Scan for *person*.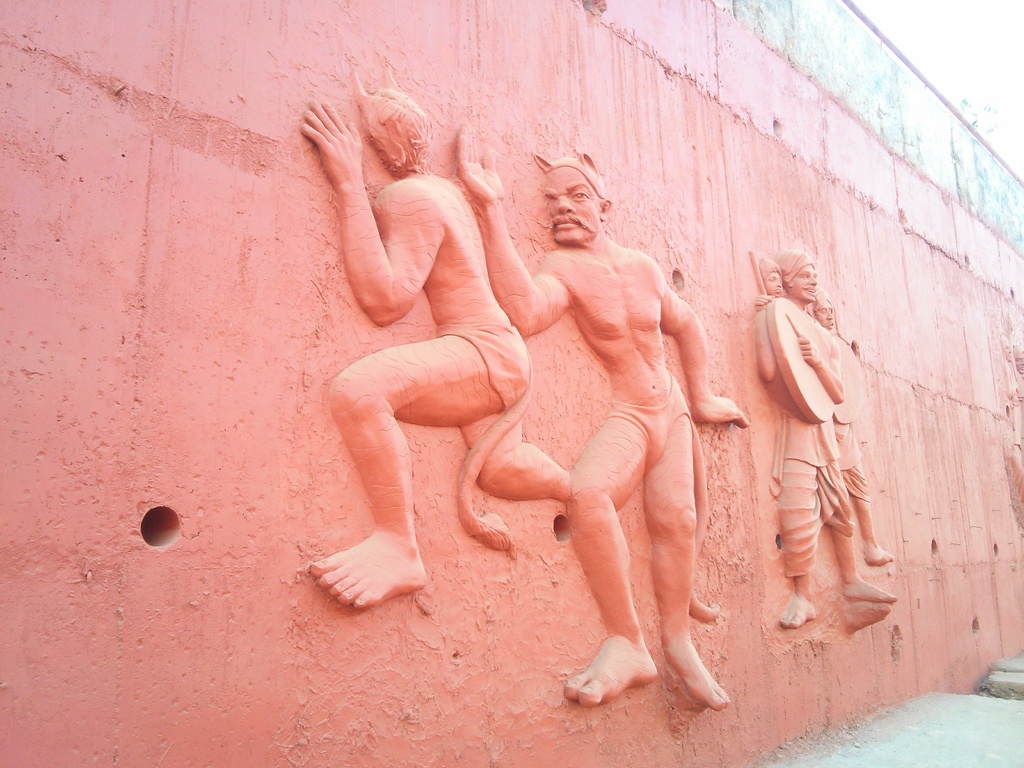
Scan result: bbox=(295, 65, 577, 607).
